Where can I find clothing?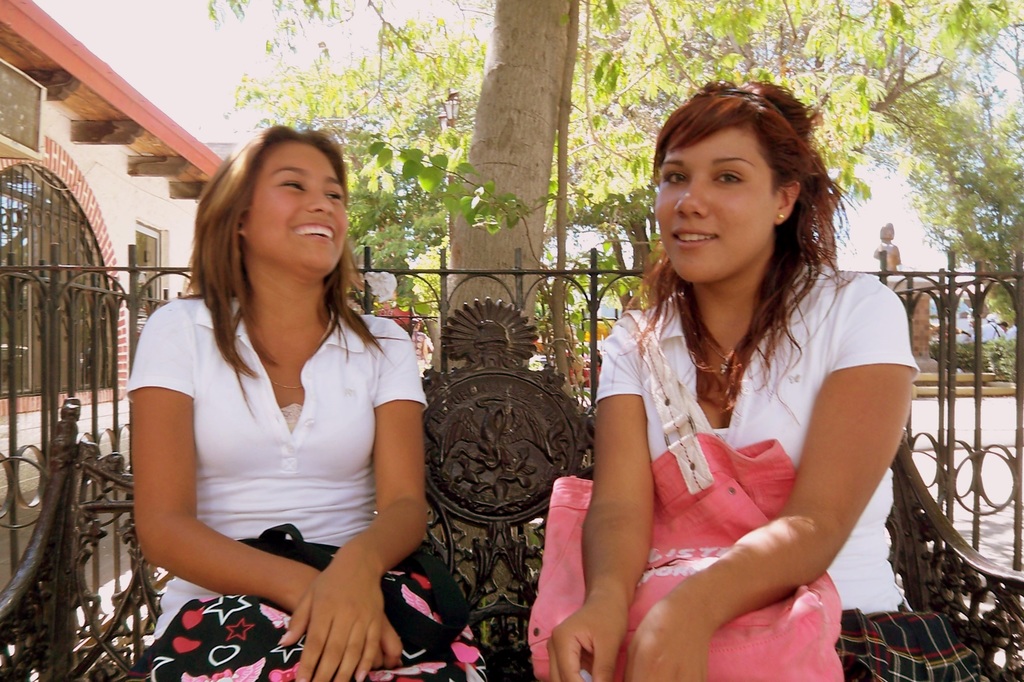
You can find it at bbox=[122, 295, 522, 681].
